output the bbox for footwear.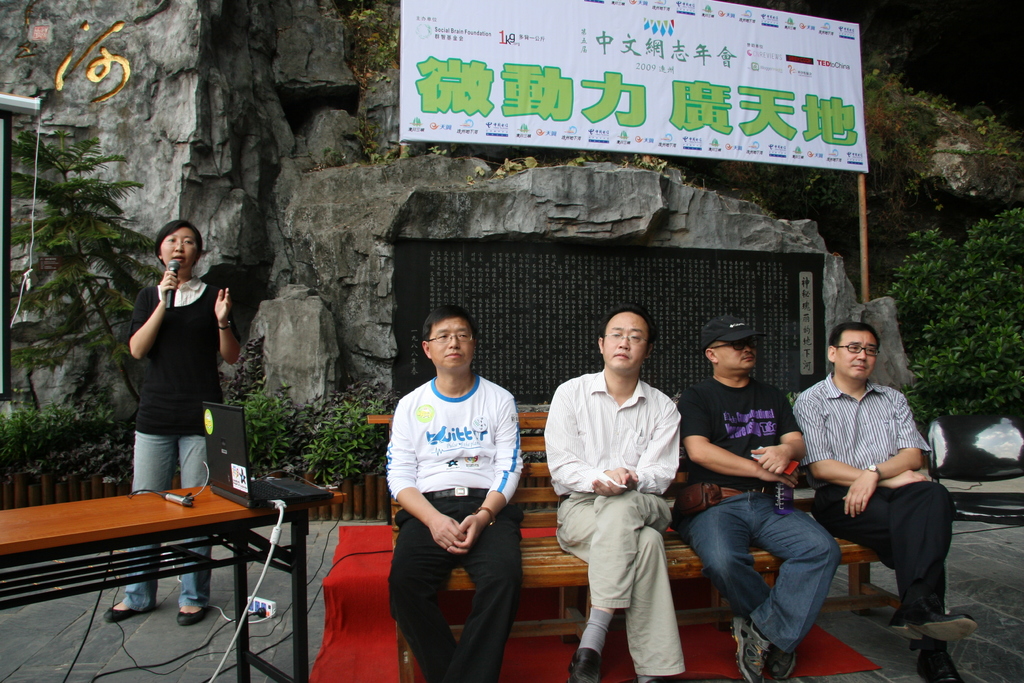
box(915, 633, 961, 682).
